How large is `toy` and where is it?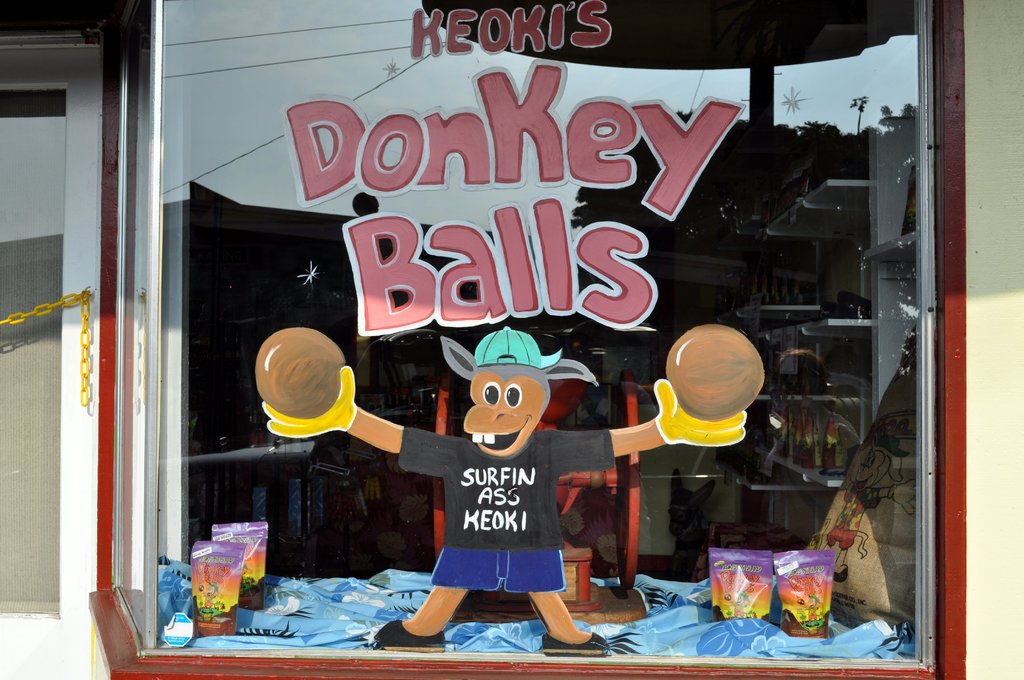
Bounding box: x1=239, y1=323, x2=764, y2=652.
